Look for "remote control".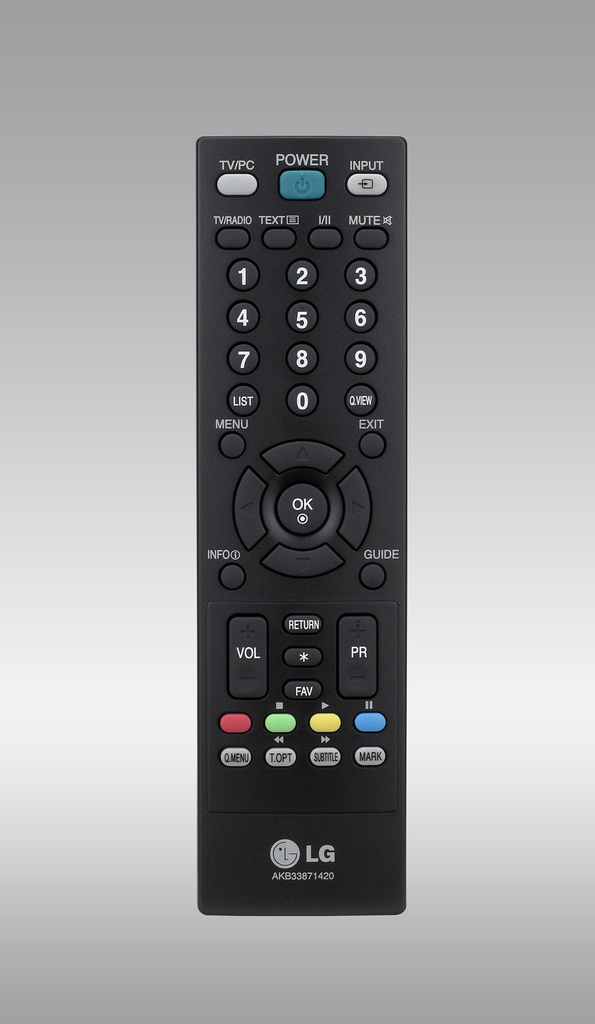
Found: x1=195, y1=134, x2=405, y2=915.
